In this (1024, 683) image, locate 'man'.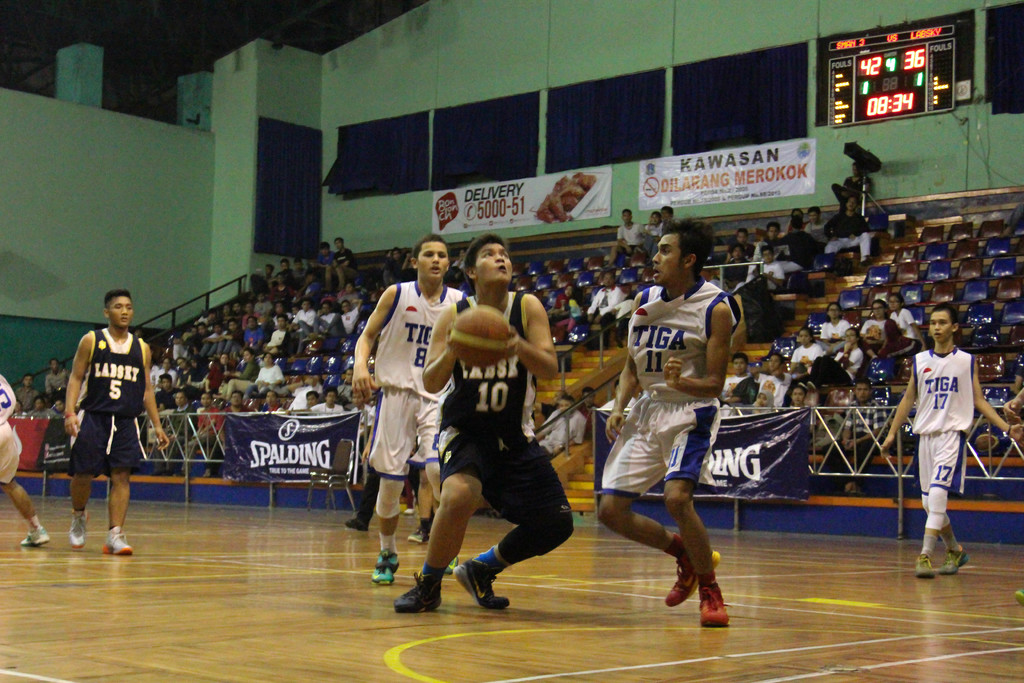
Bounding box: 224,348,259,403.
